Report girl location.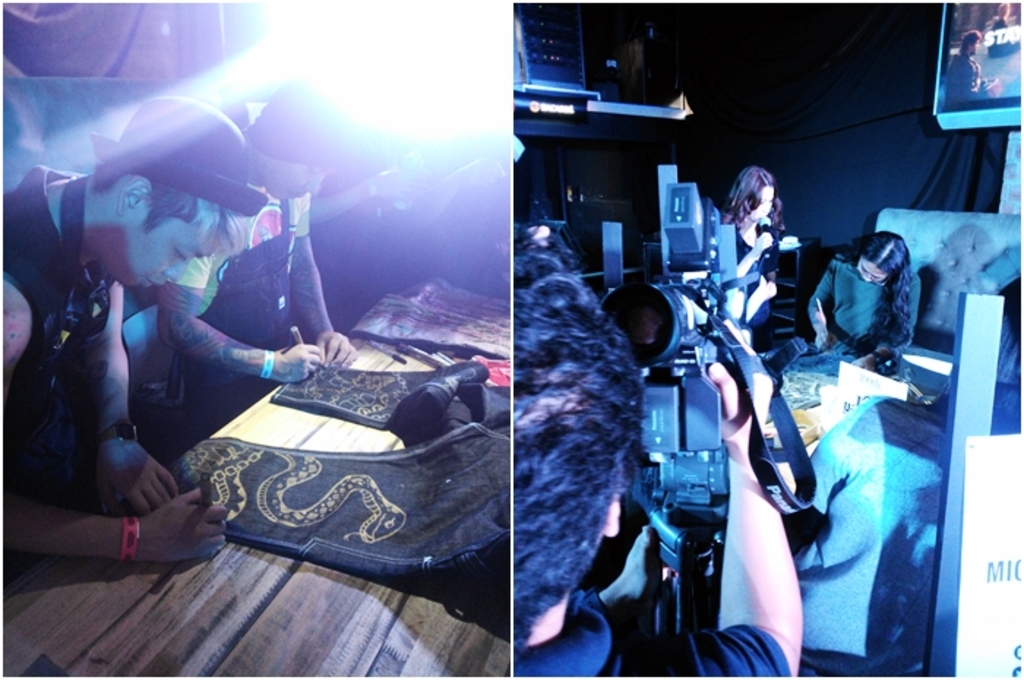
Report: rect(723, 165, 783, 335).
